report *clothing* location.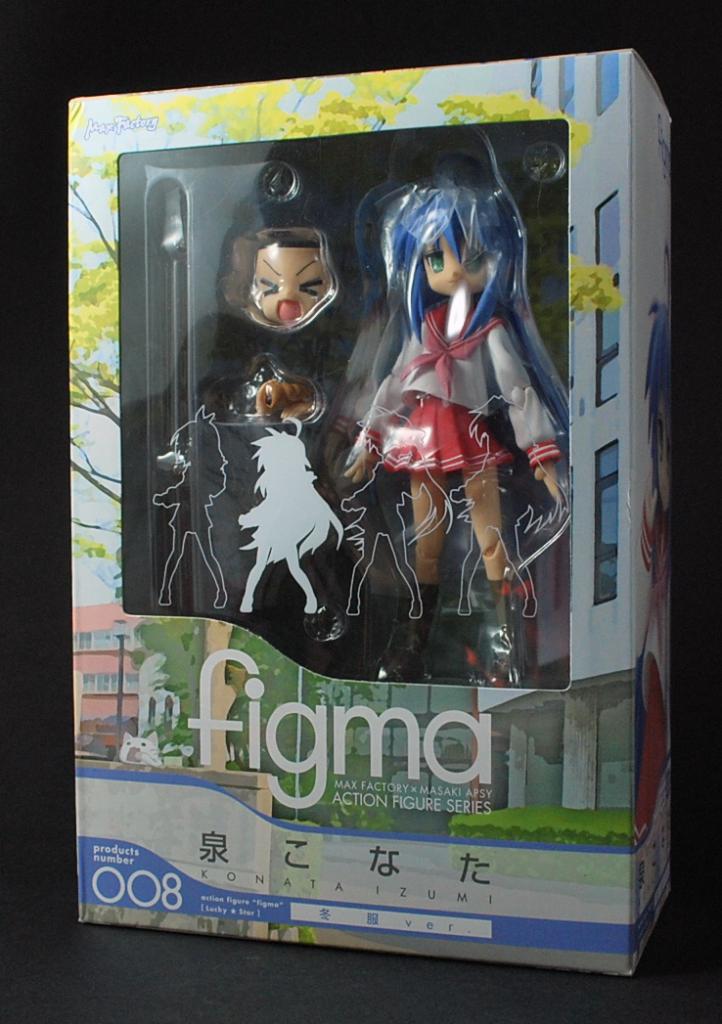
Report: l=634, t=505, r=669, b=848.
